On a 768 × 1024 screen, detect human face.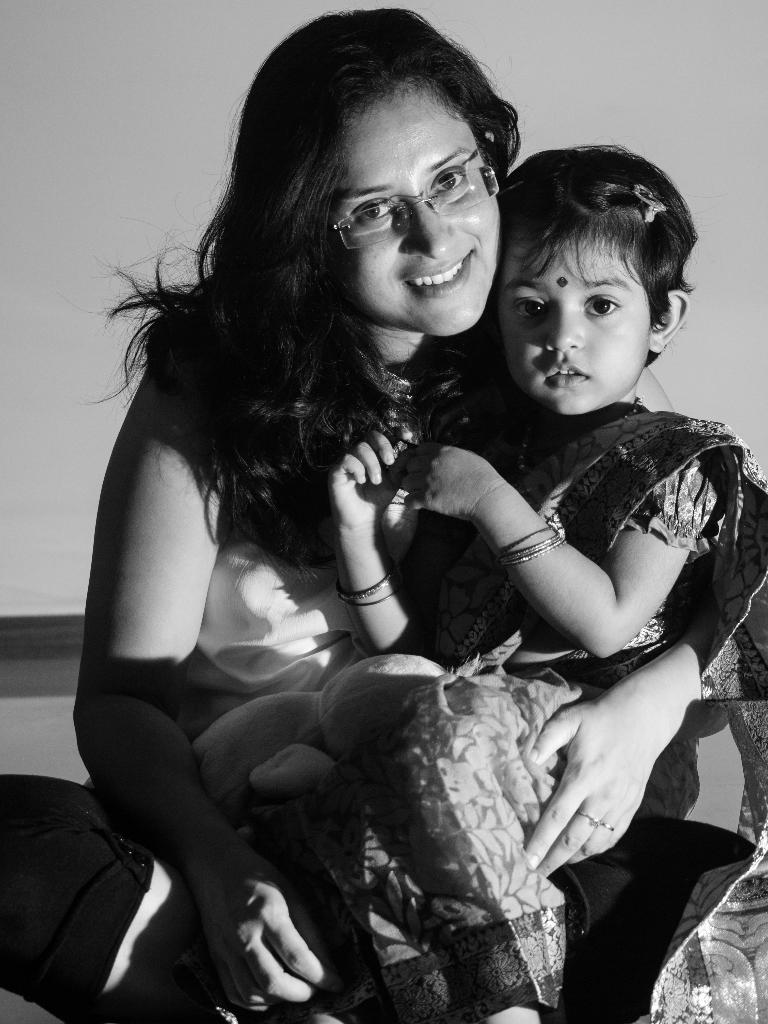
box(337, 83, 500, 338).
